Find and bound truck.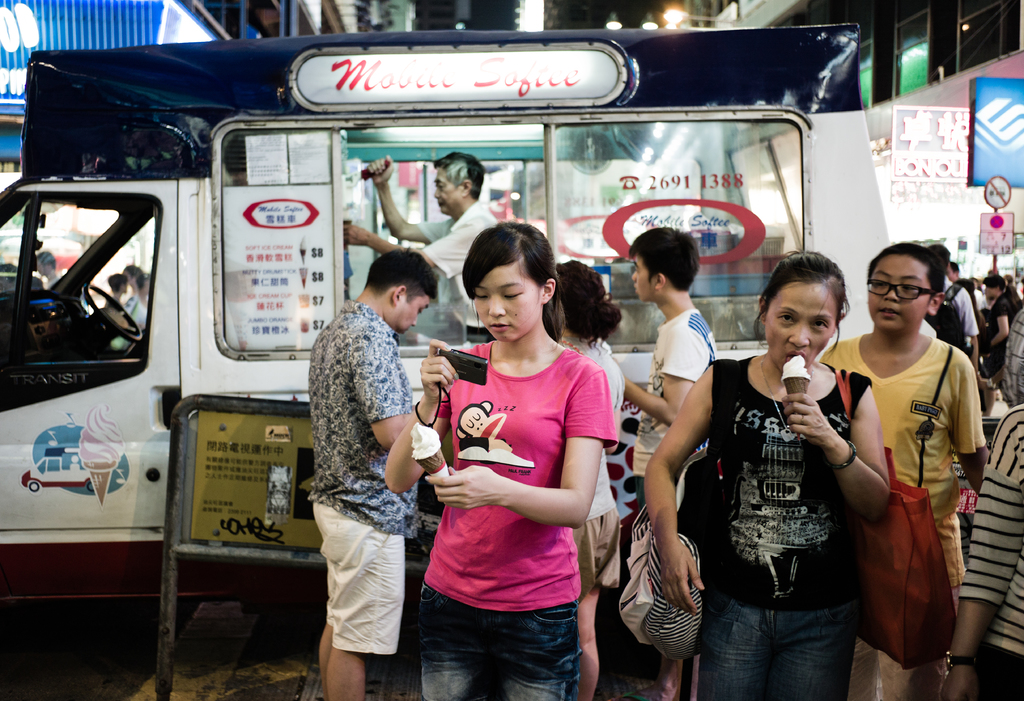
Bound: region(0, 12, 999, 700).
